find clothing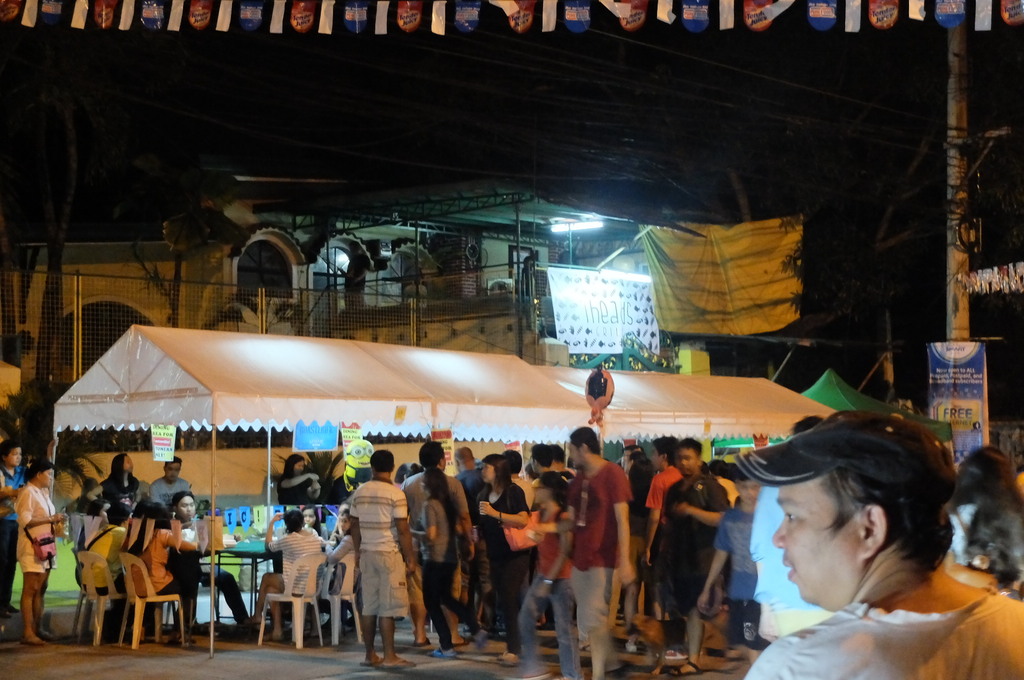
crop(145, 473, 196, 512)
